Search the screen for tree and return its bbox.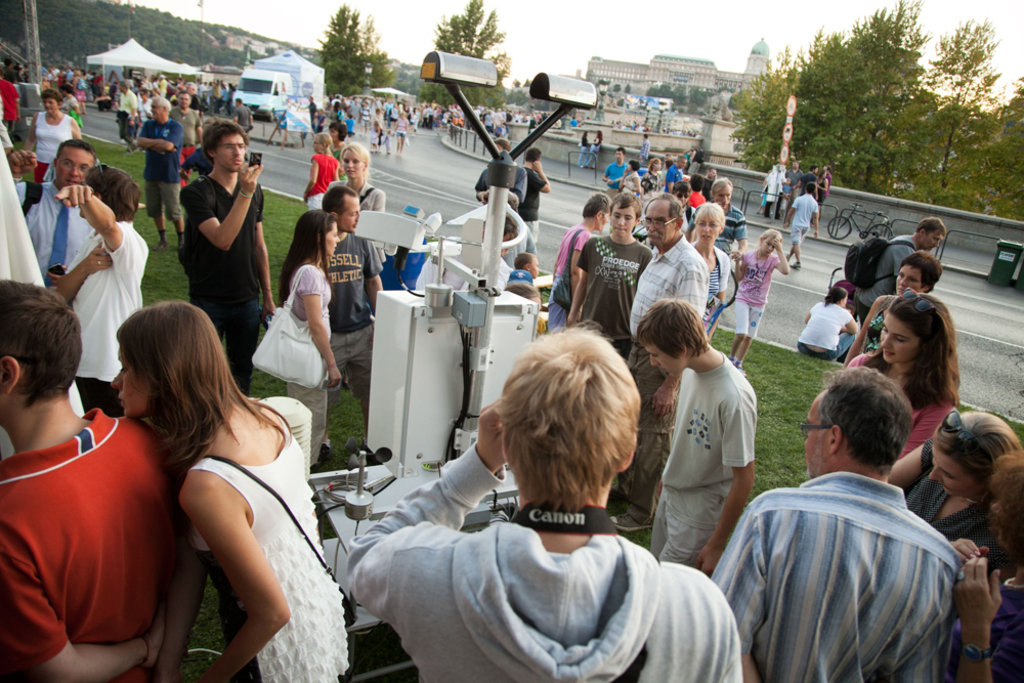
Found: 966,62,1023,239.
